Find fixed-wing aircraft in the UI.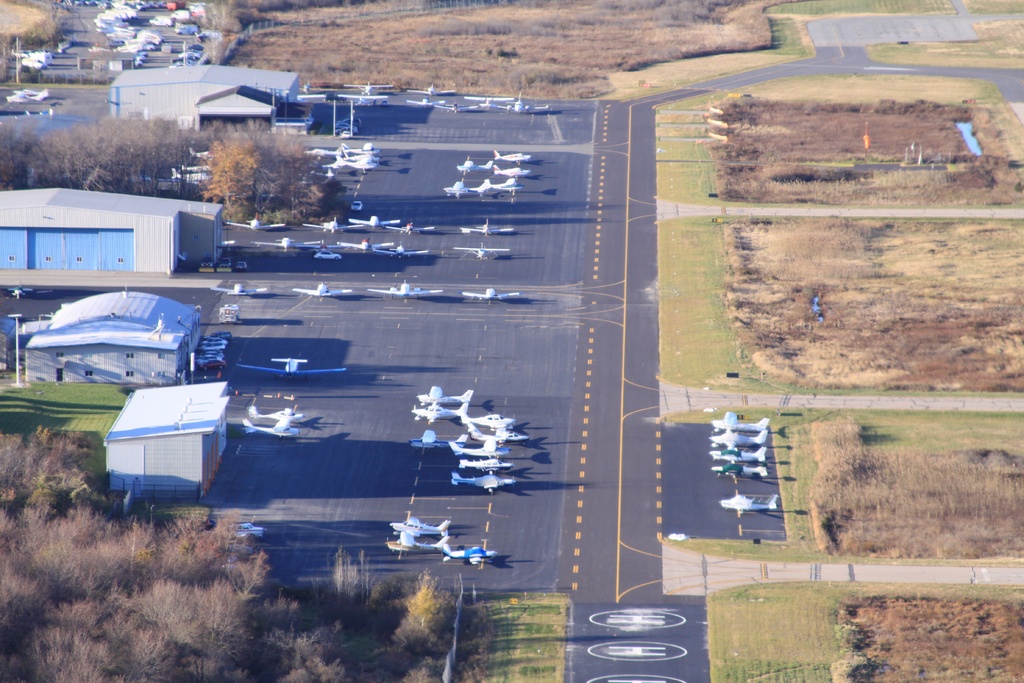
UI element at 340, 151, 378, 161.
